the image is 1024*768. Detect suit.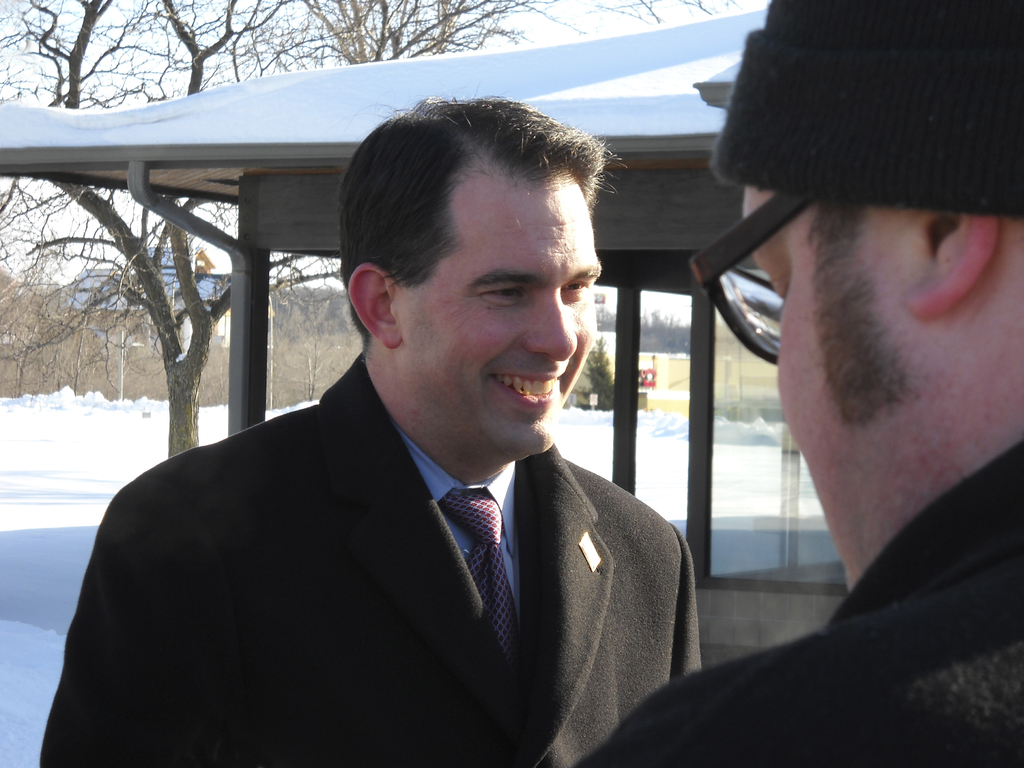
Detection: 576/440/1023/767.
